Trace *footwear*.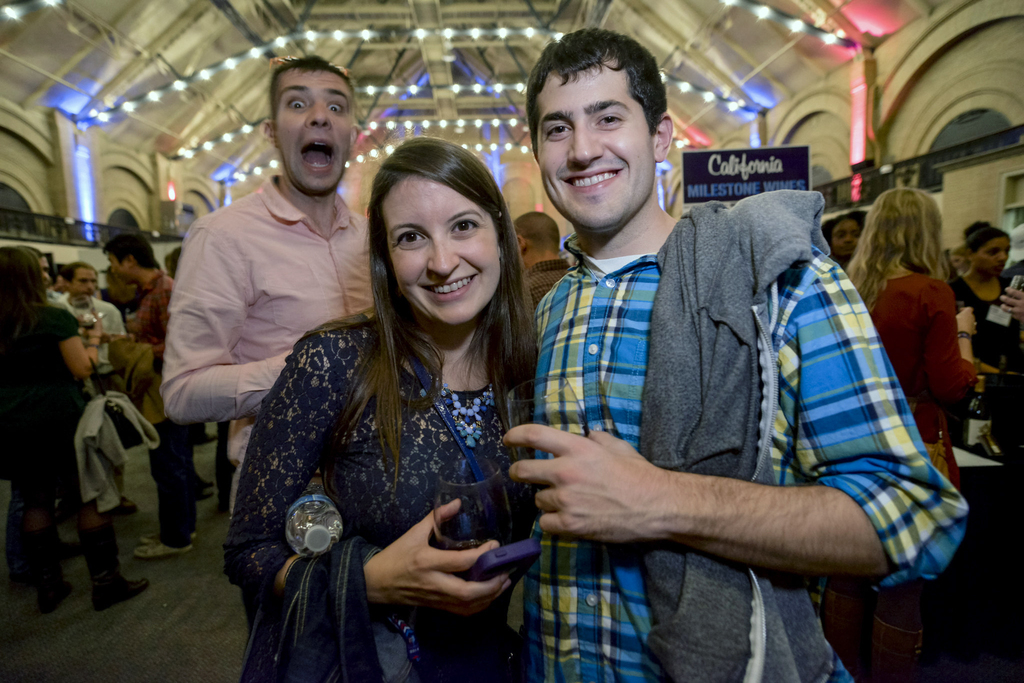
Traced to <box>129,537,198,561</box>.
